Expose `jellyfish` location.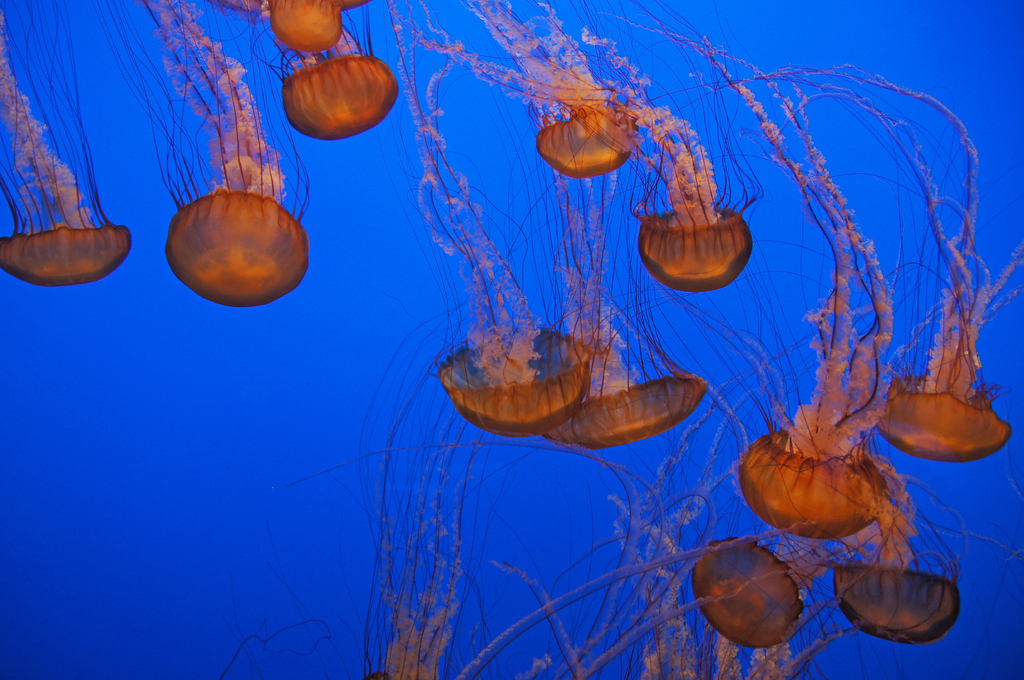
Exposed at bbox=(272, 33, 406, 139).
